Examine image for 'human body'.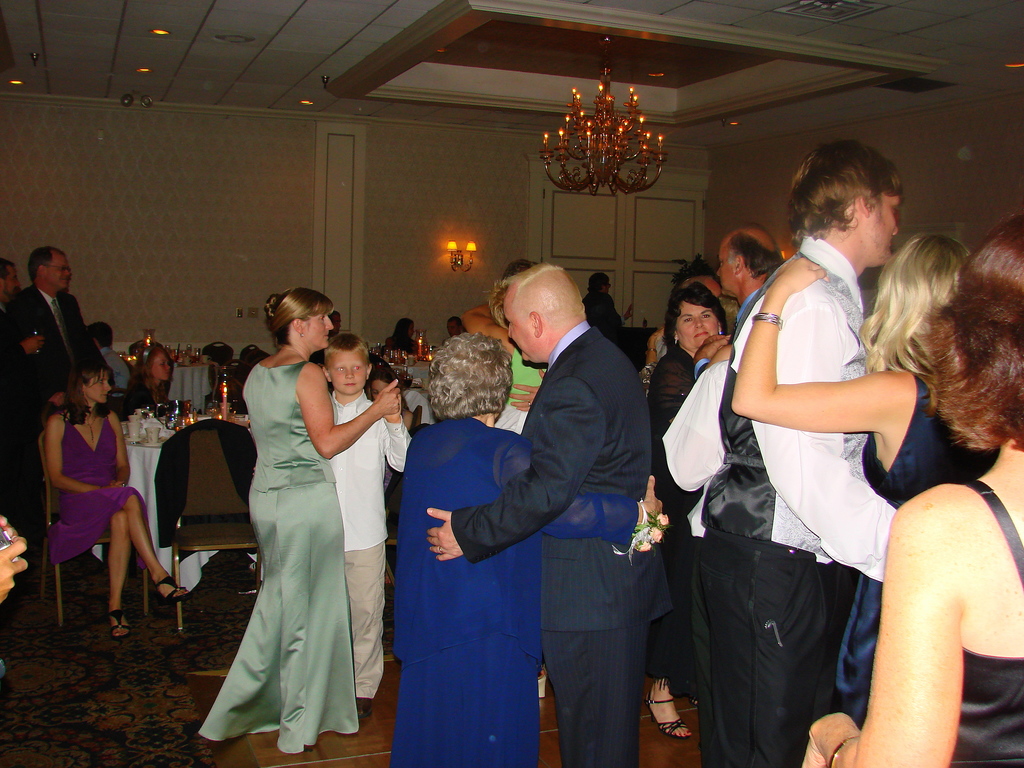
Examination result: (580, 273, 630, 337).
